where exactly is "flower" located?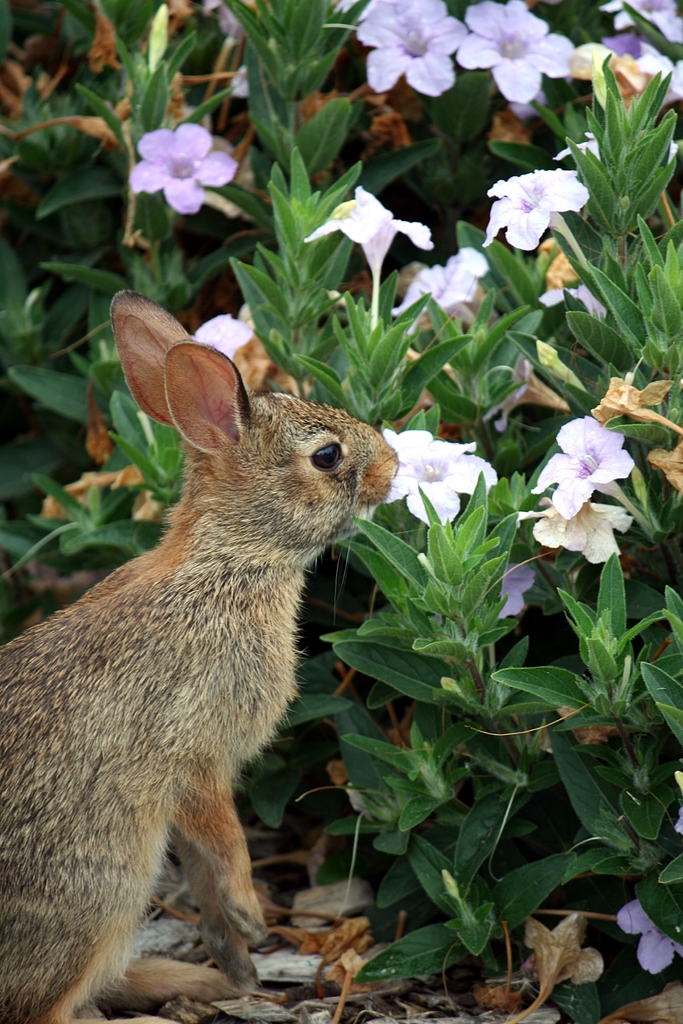
Its bounding box is 386,249,497,326.
